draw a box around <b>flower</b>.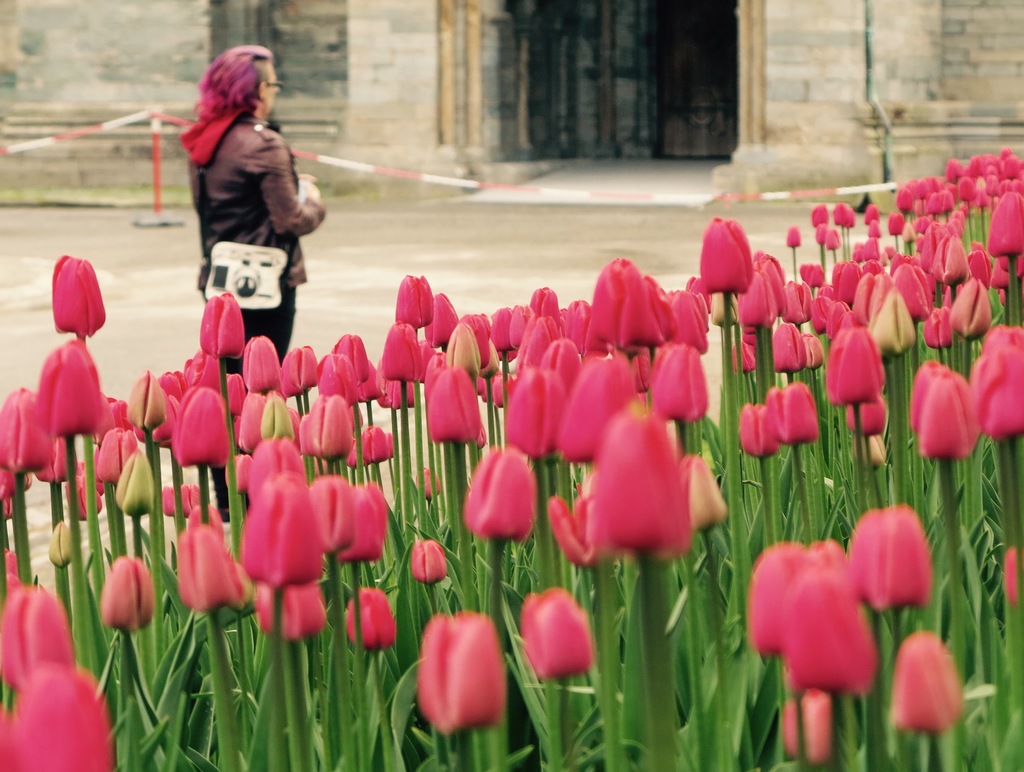
<region>394, 273, 435, 327</region>.
